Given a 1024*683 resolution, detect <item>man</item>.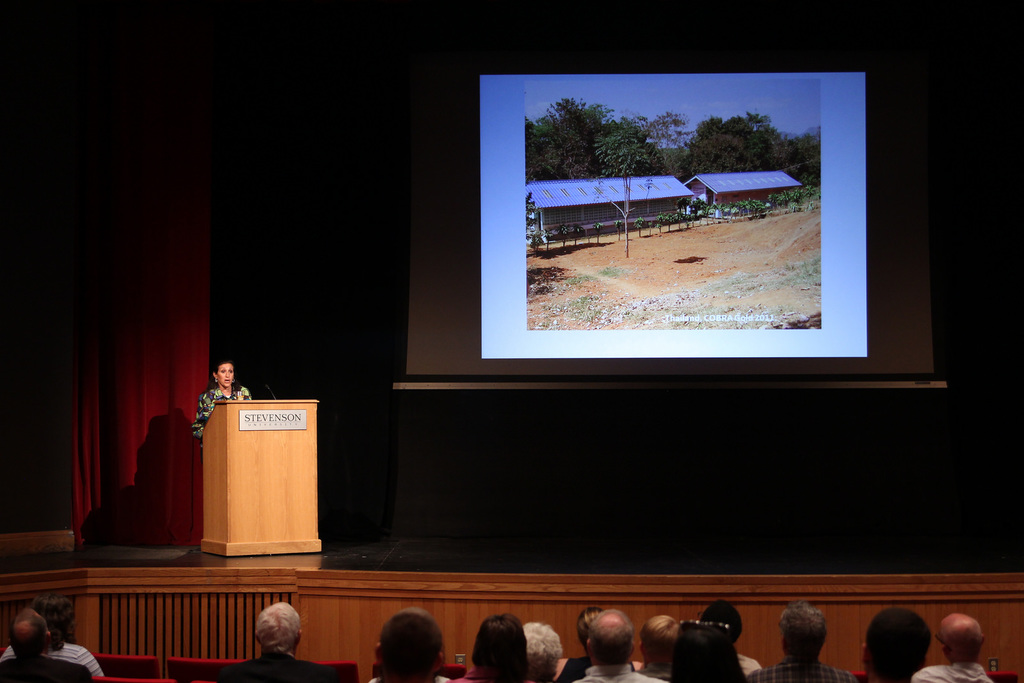
748 601 854 682.
